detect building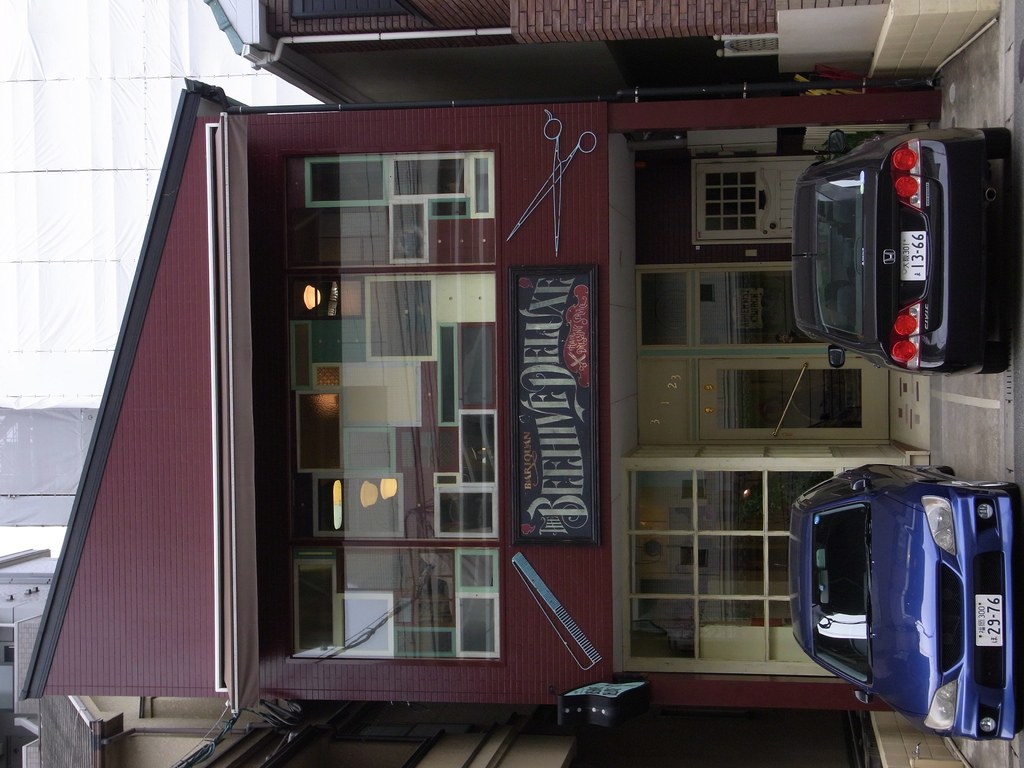
<bbox>206, 0, 997, 107</bbox>
